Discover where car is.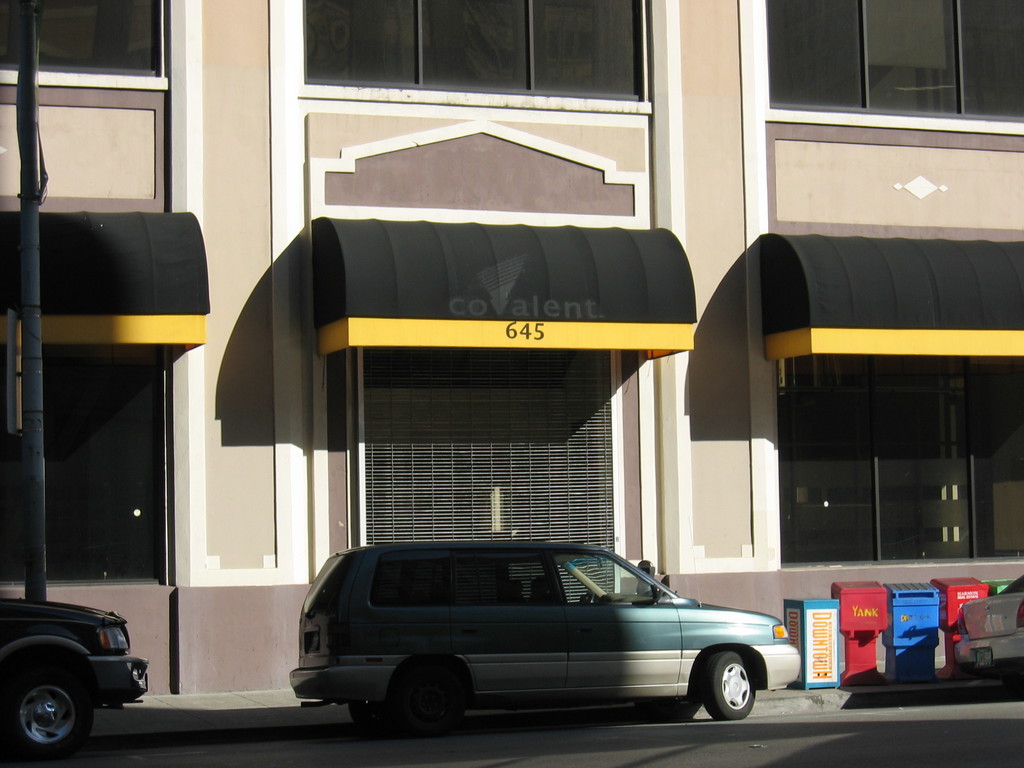
Discovered at bbox(952, 574, 1023, 680).
